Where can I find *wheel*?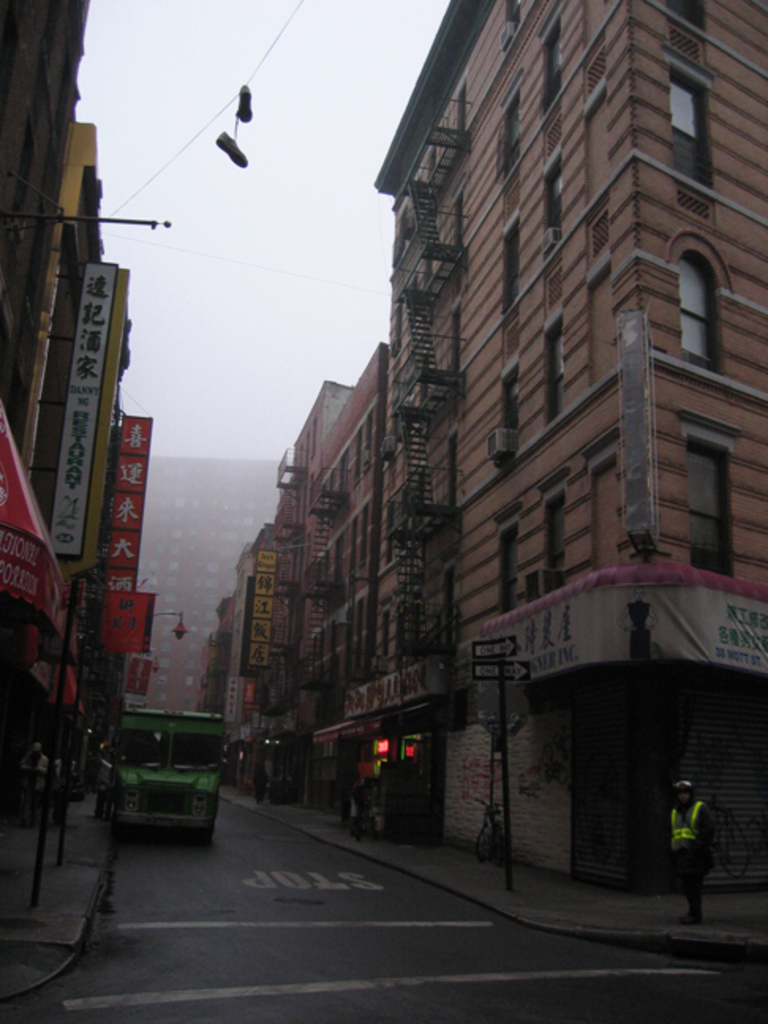
You can find it at crop(491, 831, 510, 863).
